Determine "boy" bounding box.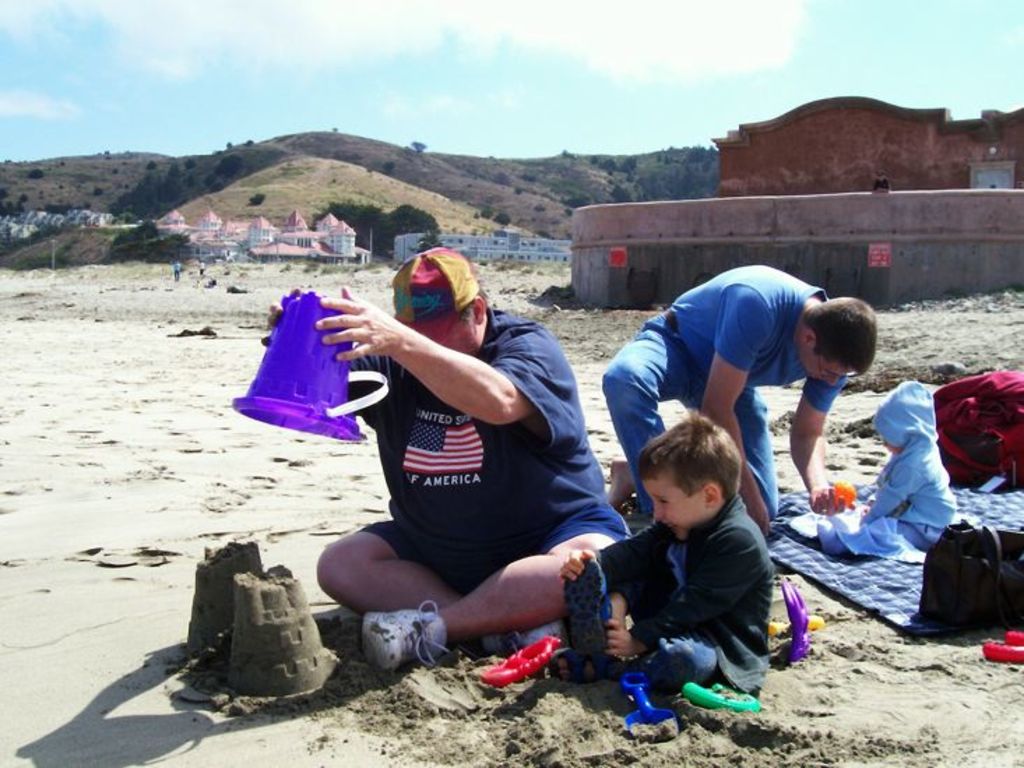
Determined: <bbox>549, 415, 778, 694</bbox>.
